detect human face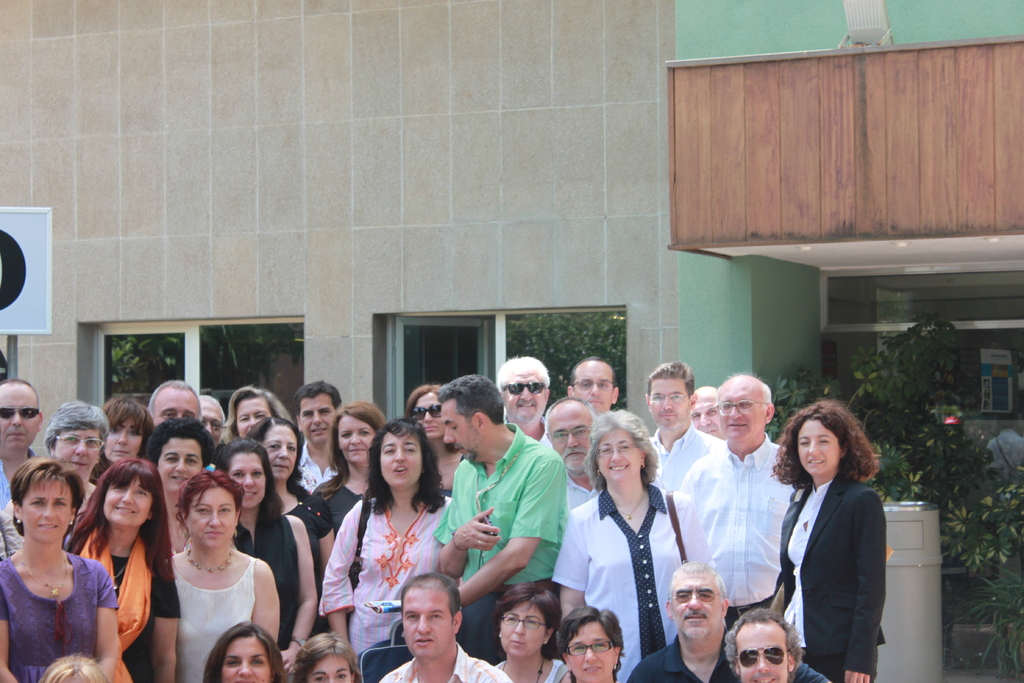
<region>95, 470, 152, 527</region>
